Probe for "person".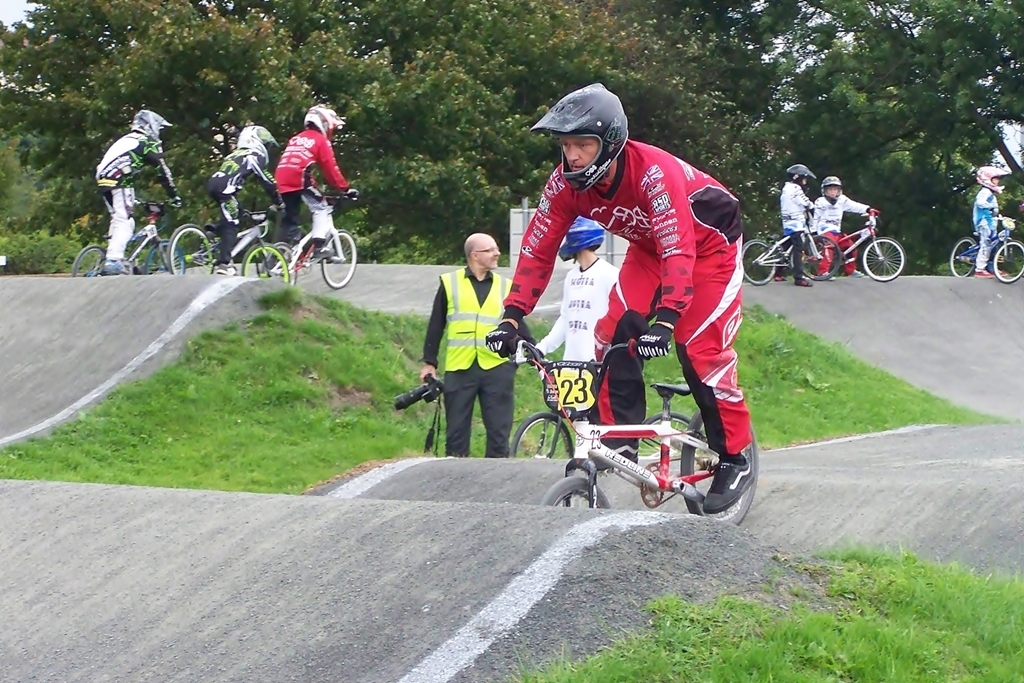
Probe result: [x1=410, y1=219, x2=511, y2=452].
